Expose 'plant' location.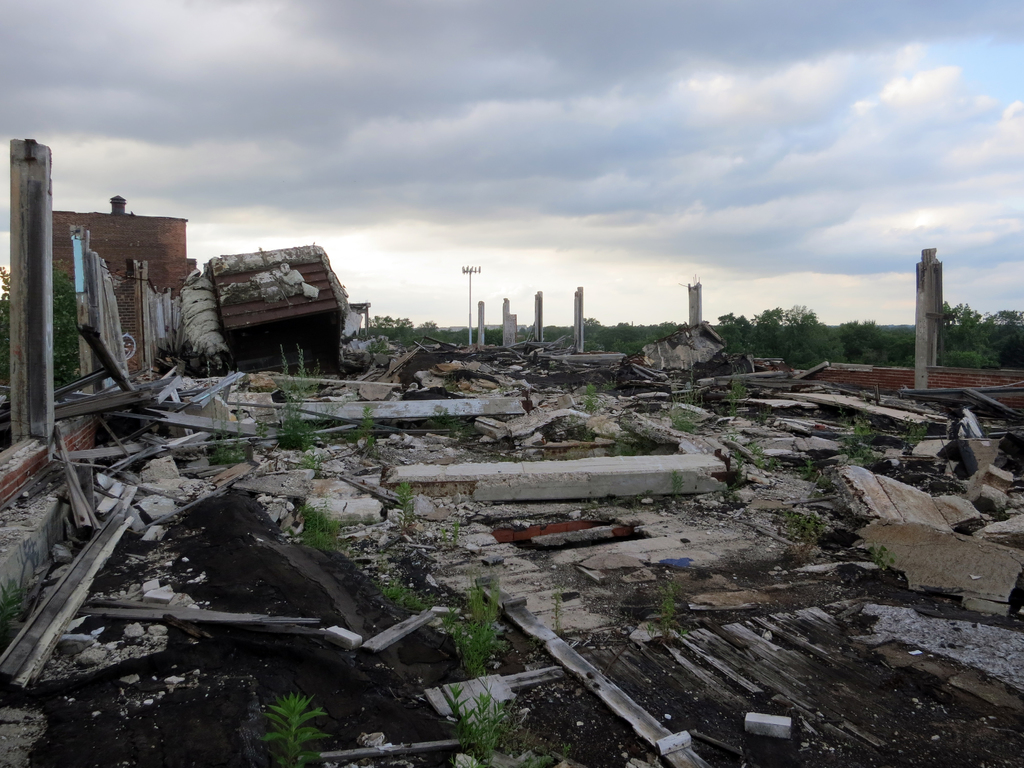
Exposed at pyautogui.locateOnScreen(358, 403, 382, 451).
